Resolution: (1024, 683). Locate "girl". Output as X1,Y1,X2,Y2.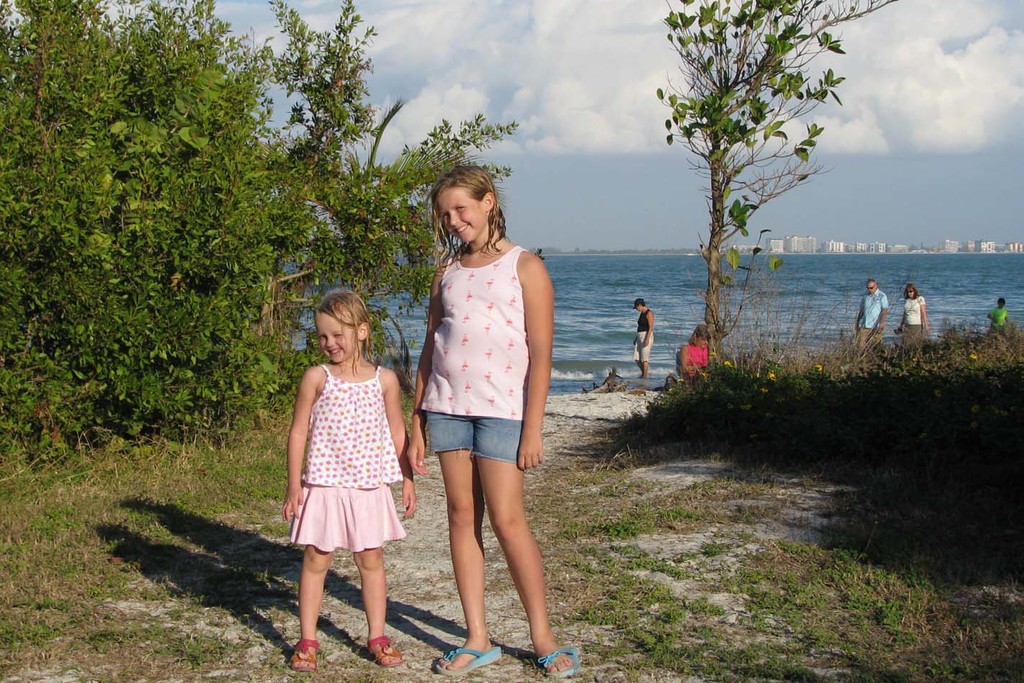
284,286,414,672.
